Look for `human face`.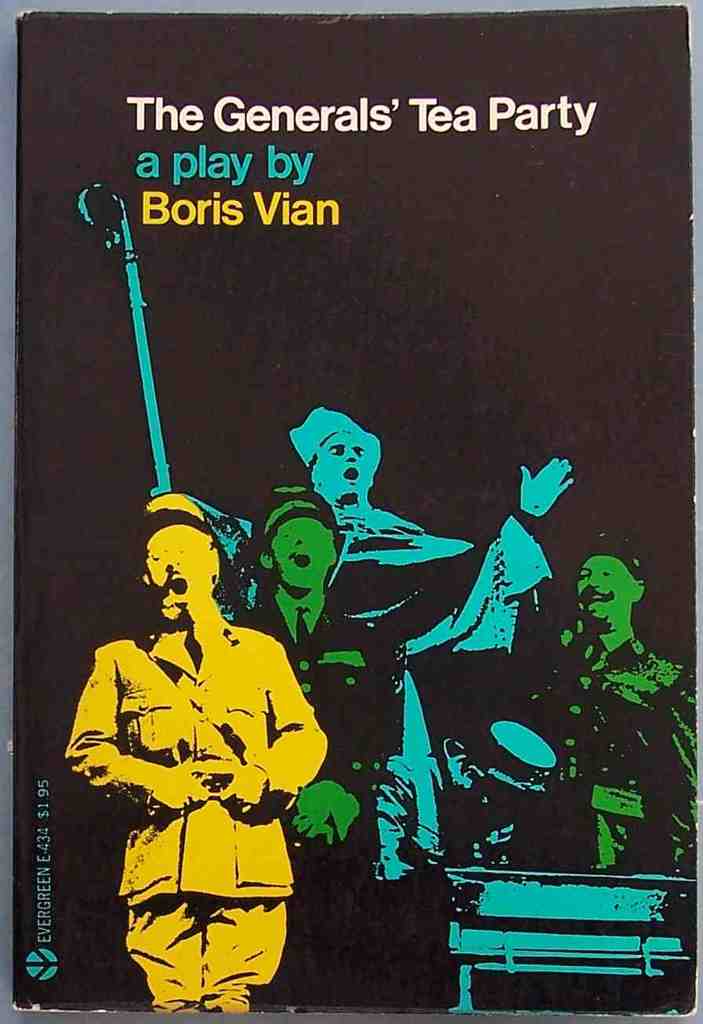
Found: box(273, 515, 333, 587).
